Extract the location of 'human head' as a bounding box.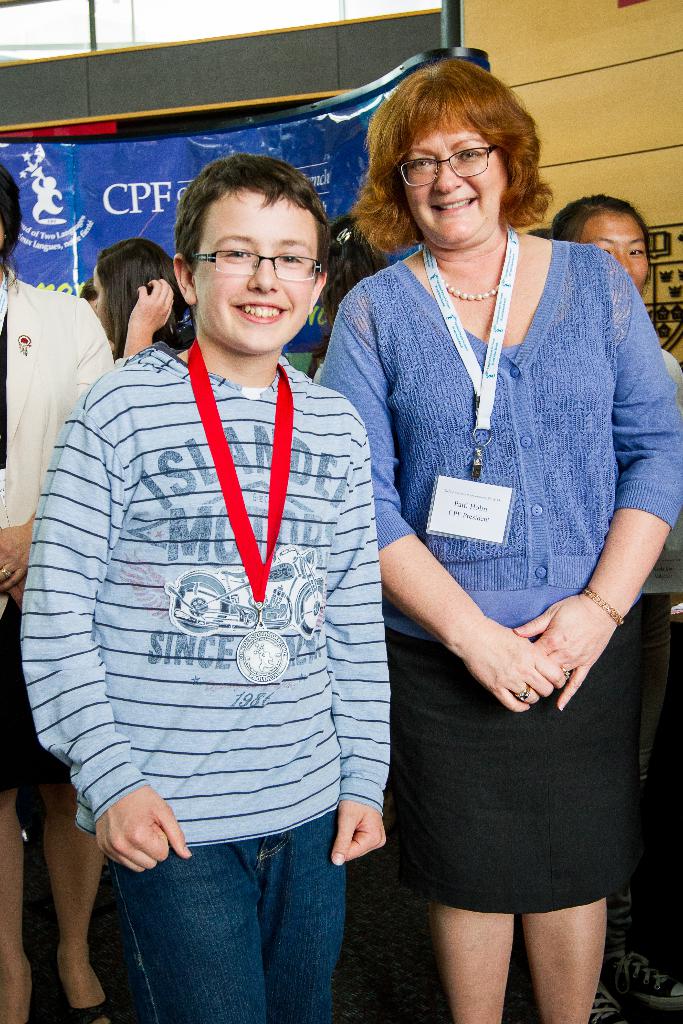
BBox(77, 275, 115, 352).
